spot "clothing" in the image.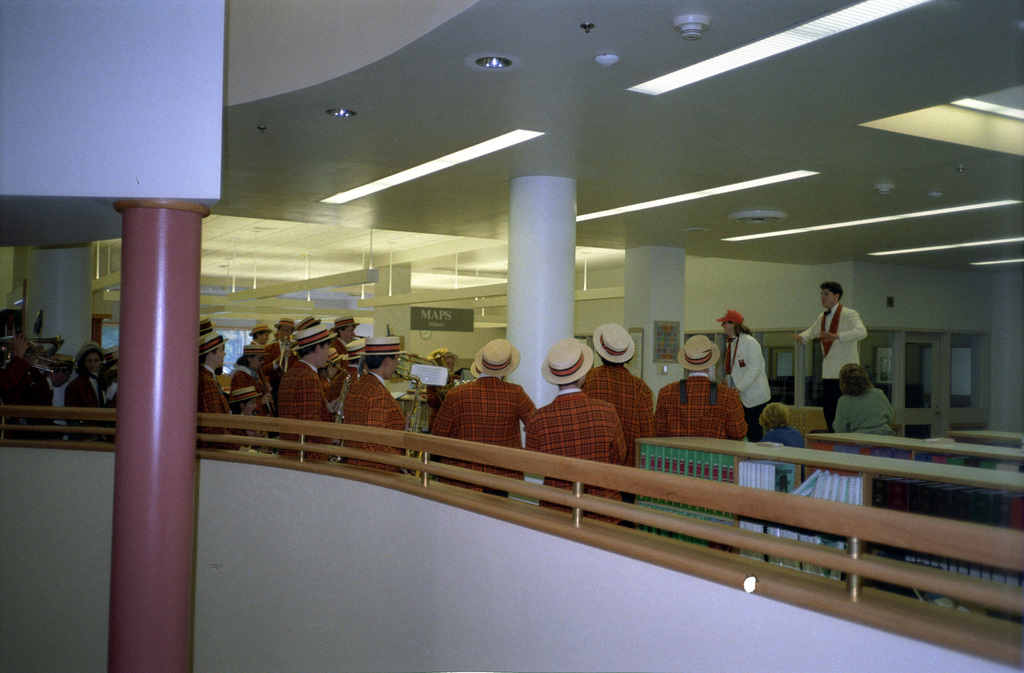
"clothing" found at bbox(638, 375, 755, 482).
